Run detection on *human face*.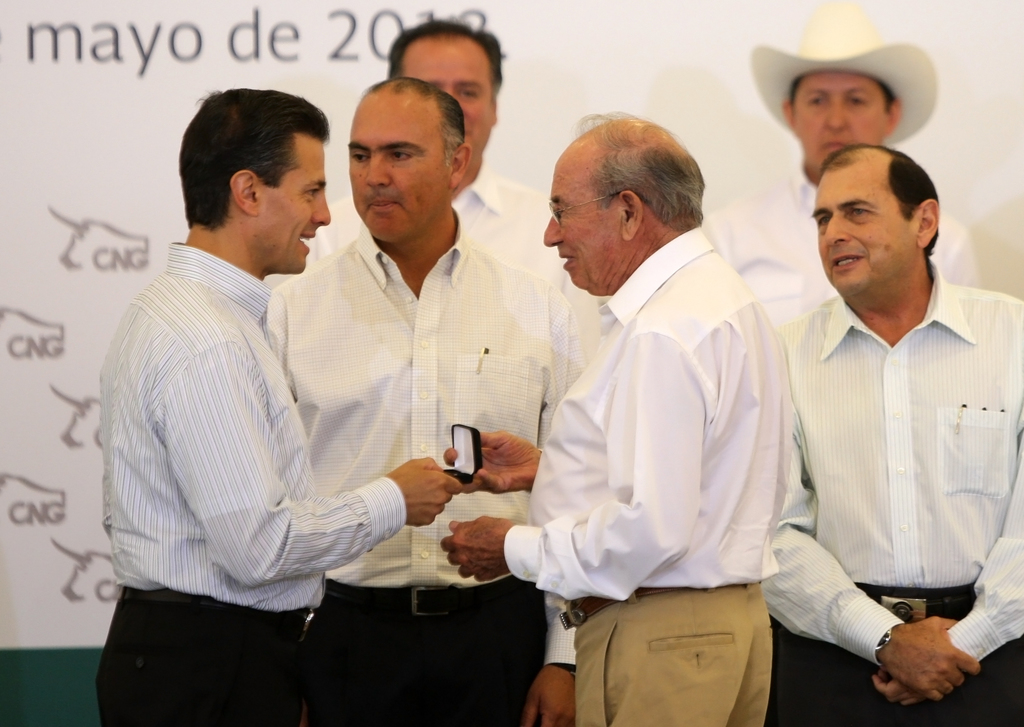
Result: <box>812,160,915,294</box>.
